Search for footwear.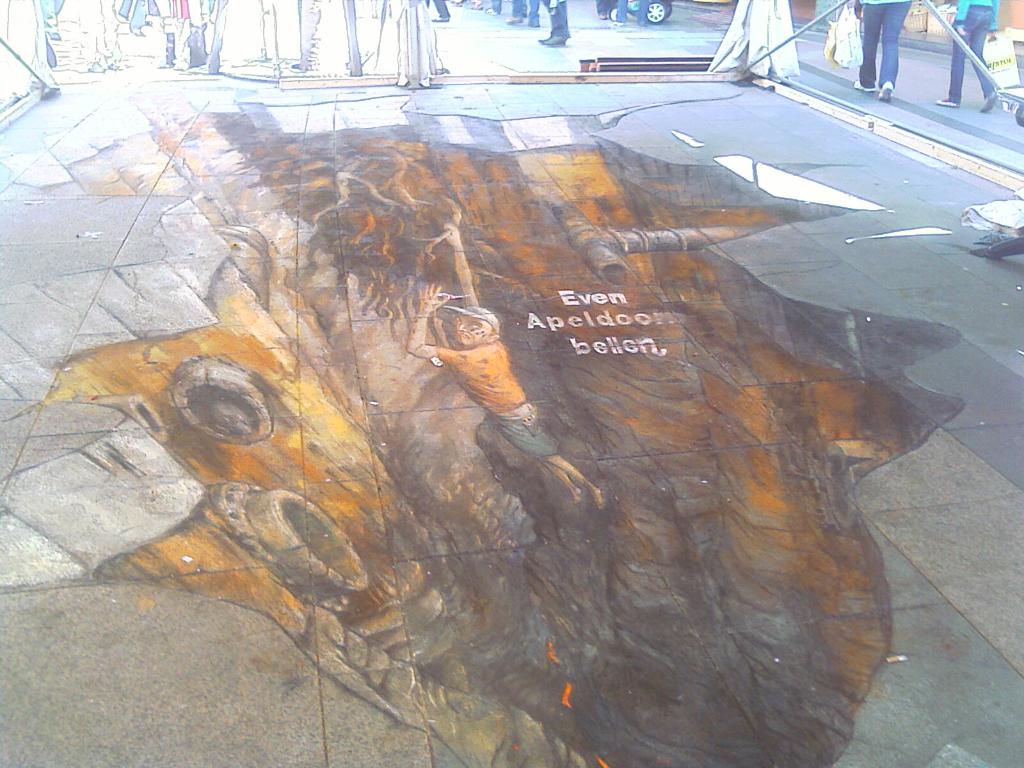
Found at select_region(539, 27, 567, 48).
